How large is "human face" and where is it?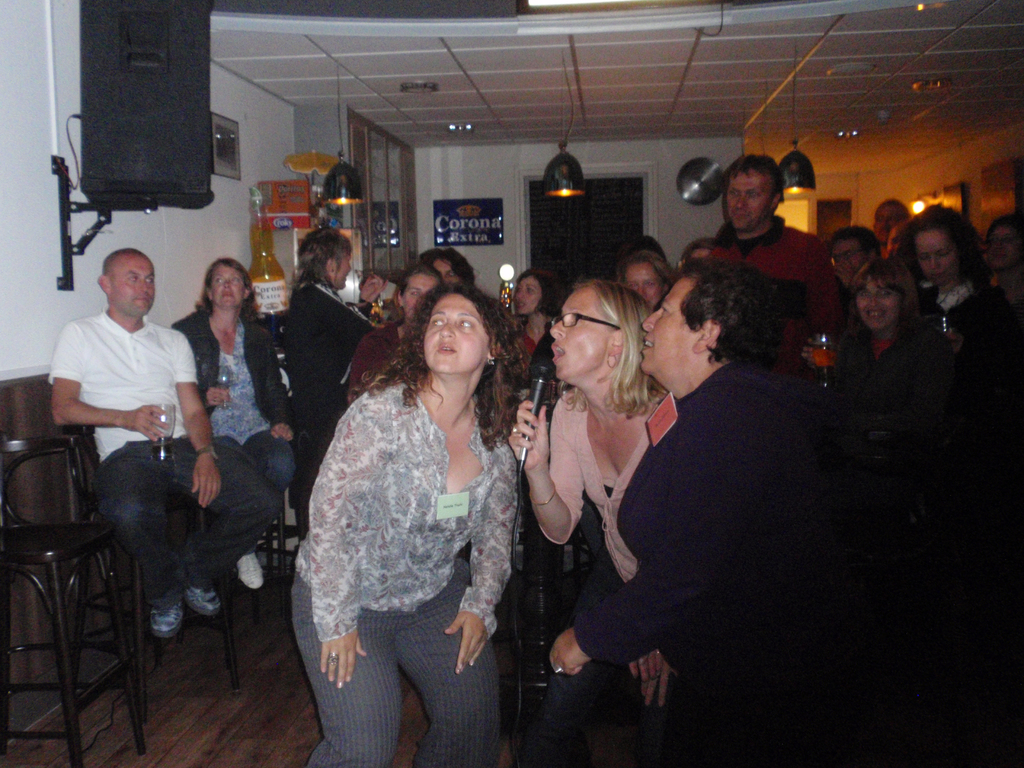
Bounding box: 860 276 899 332.
